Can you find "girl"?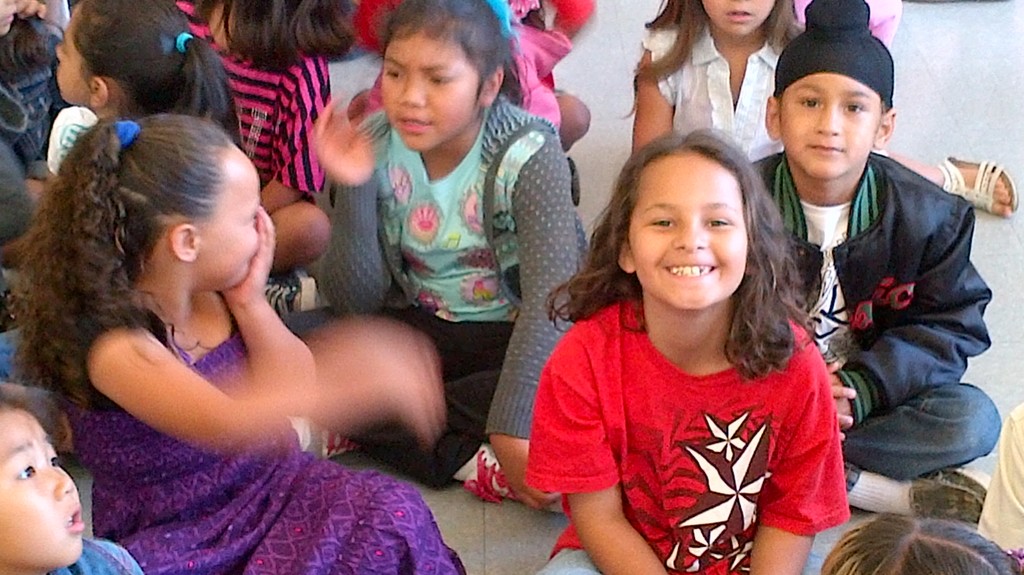
Yes, bounding box: locate(178, 0, 351, 309).
